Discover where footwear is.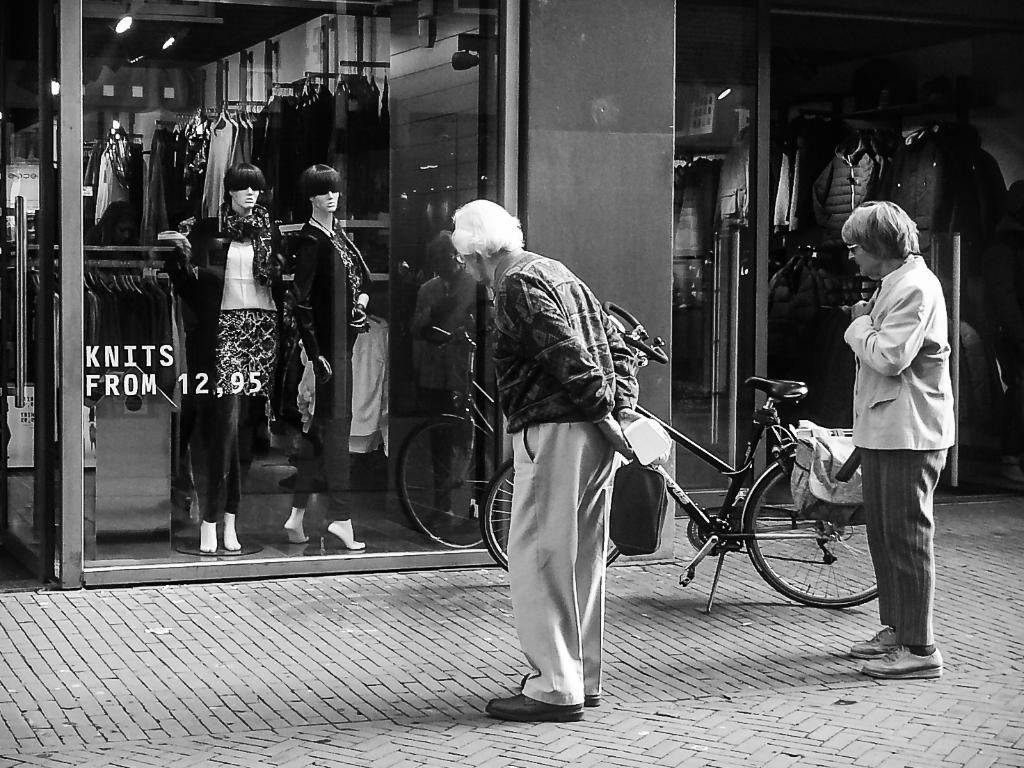
Discovered at BBox(865, 641, 942, 675).
